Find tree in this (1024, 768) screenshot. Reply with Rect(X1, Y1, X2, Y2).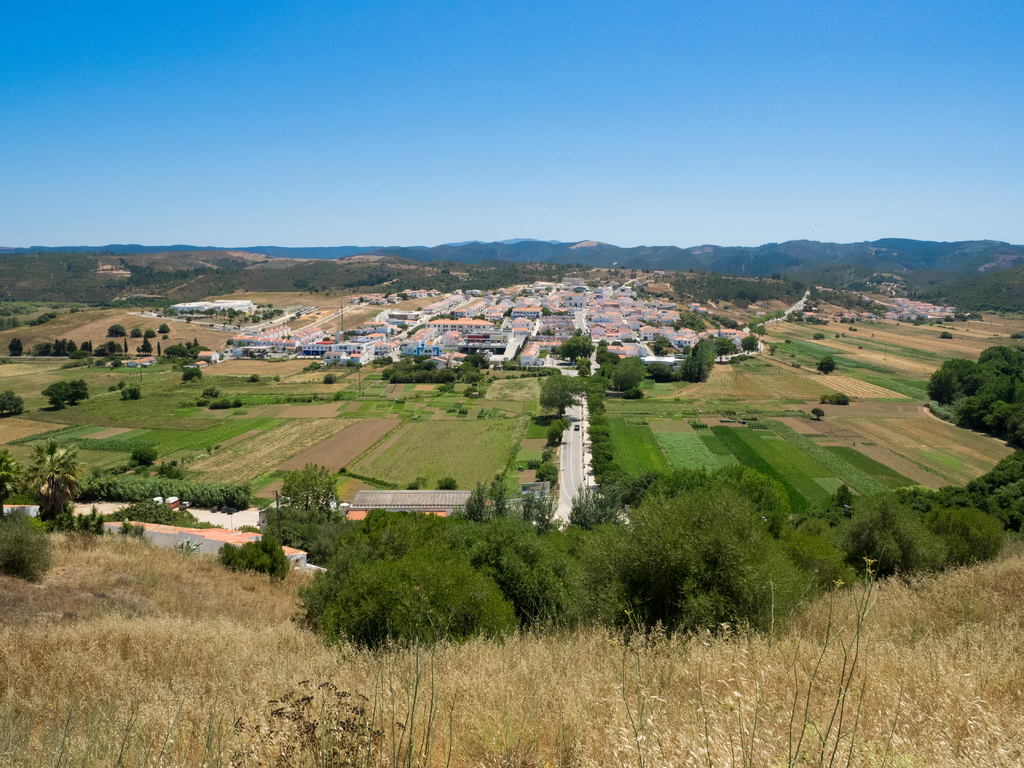
Rect(437, 472, 457, 488).
